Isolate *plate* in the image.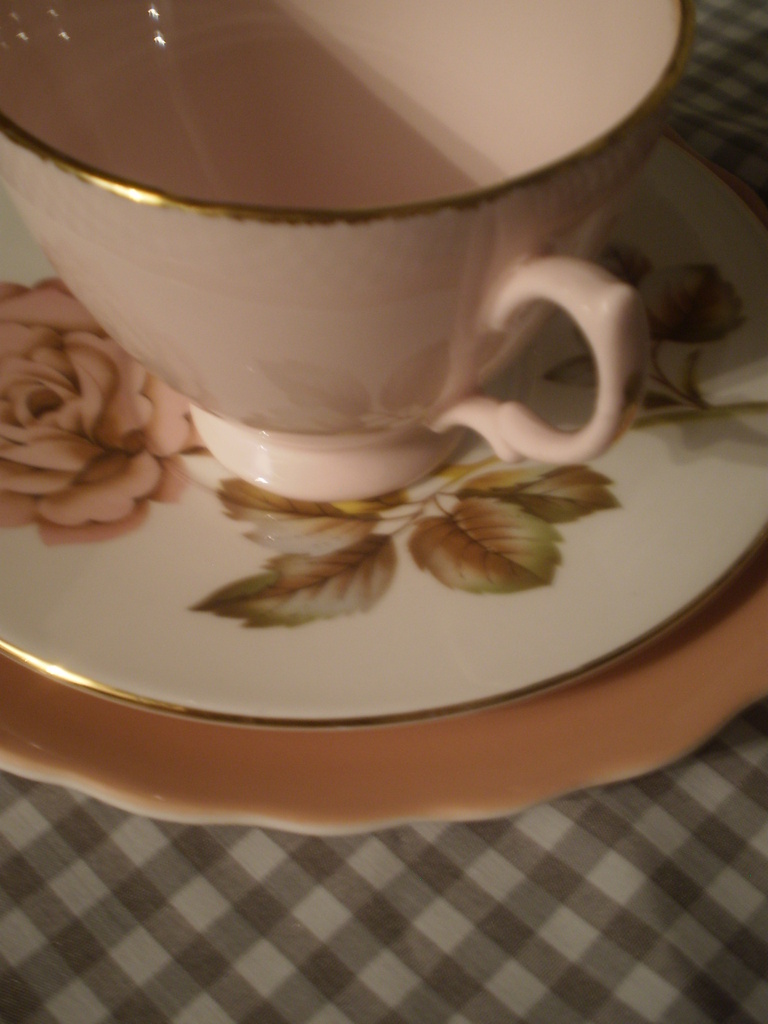
Isolated region: left=0, top=561, right=767, bottom=837.
